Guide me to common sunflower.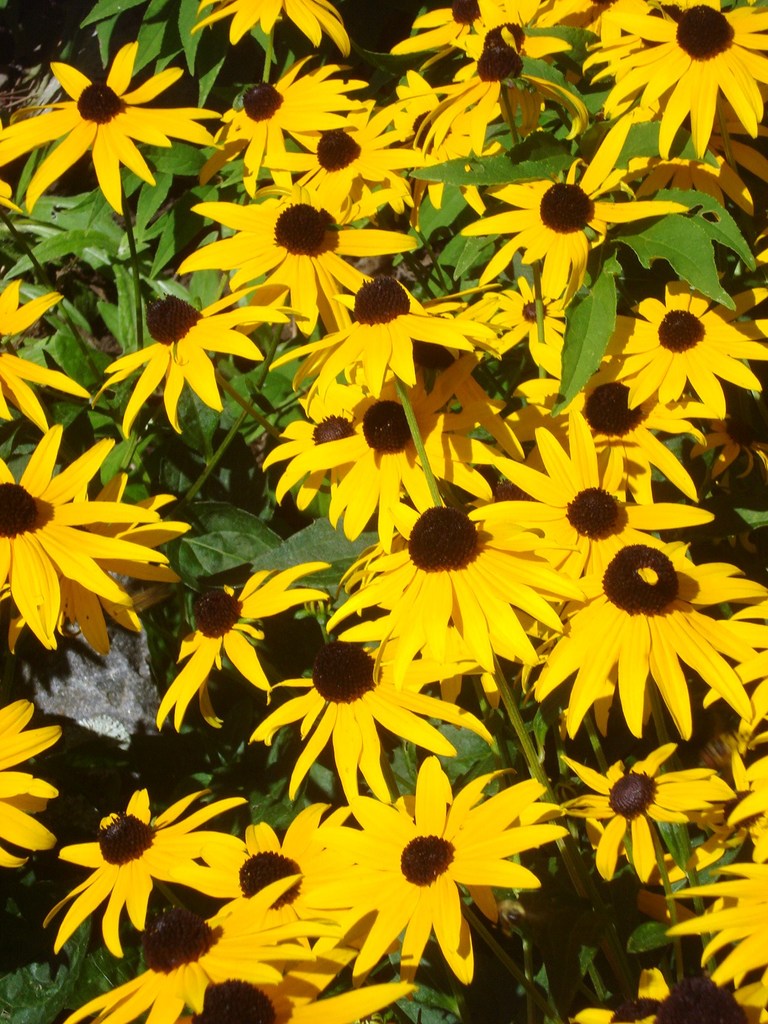
Guidance: <region>0, 49, 194, 211</region>.
